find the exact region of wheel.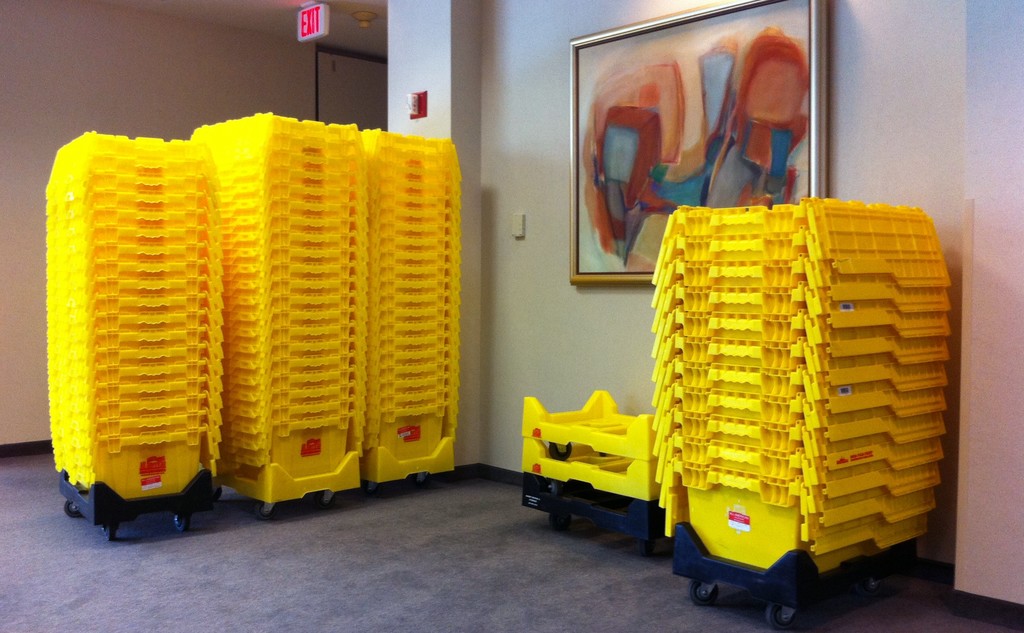
Exact region: locate(252, 499, 278, 520).
